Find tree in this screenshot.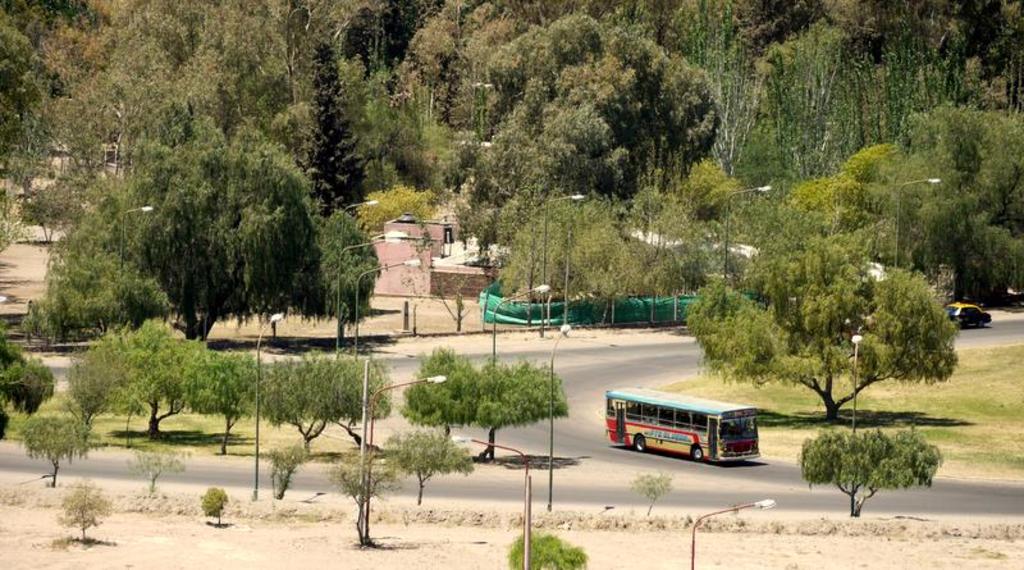
The bounding box for tree is 379,428,479,506.
